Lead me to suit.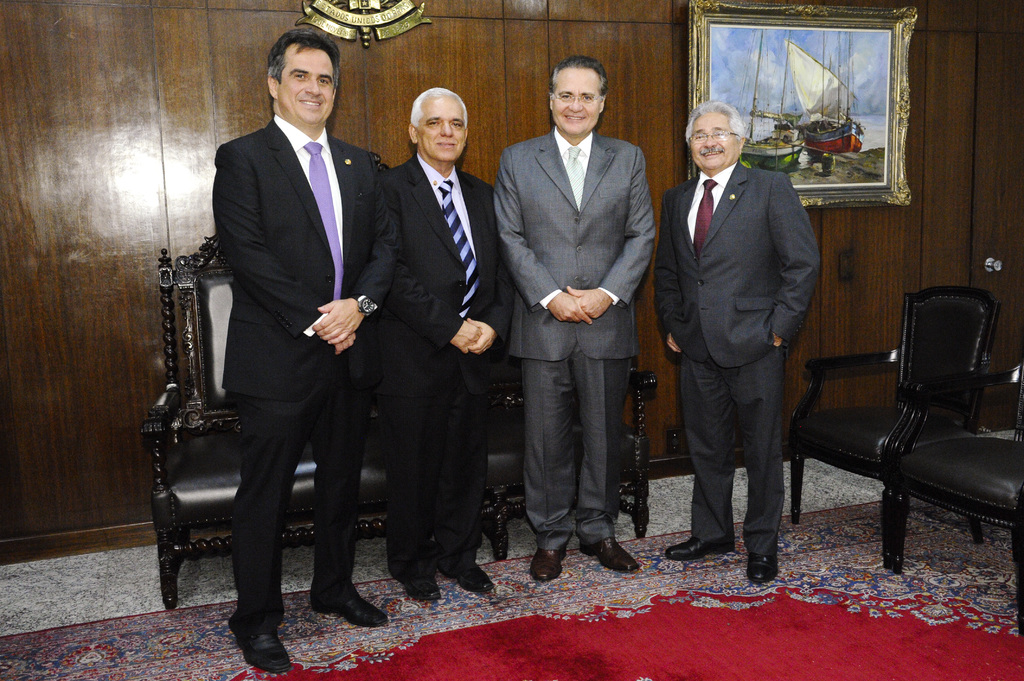
Lead to [209, 115, 392, 635].
